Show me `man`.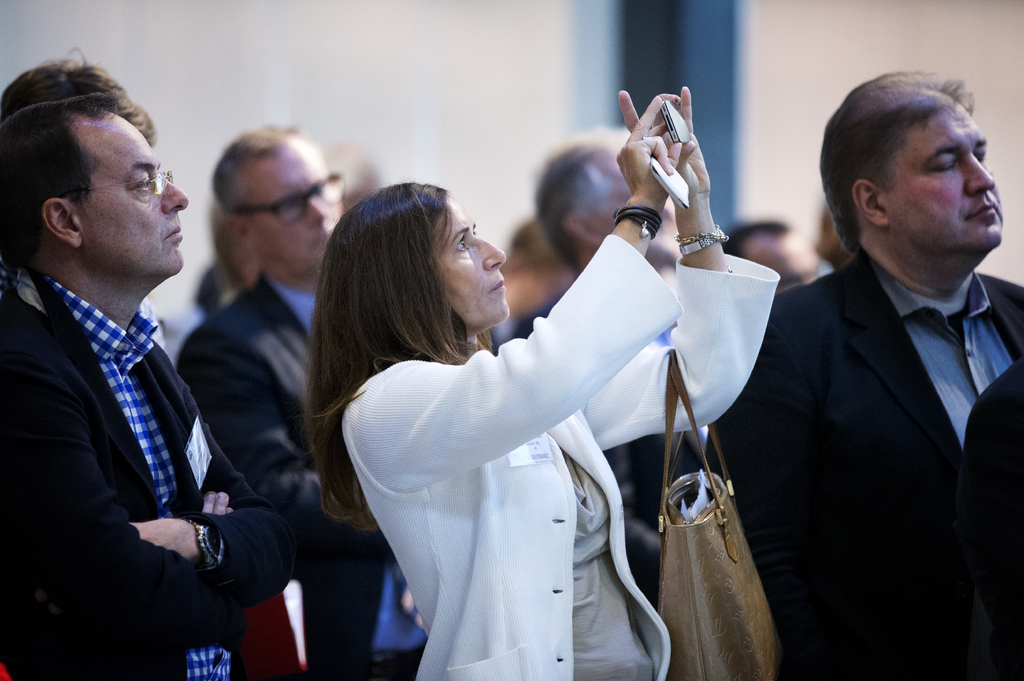
`man` is here: 708 65 1023 680.
